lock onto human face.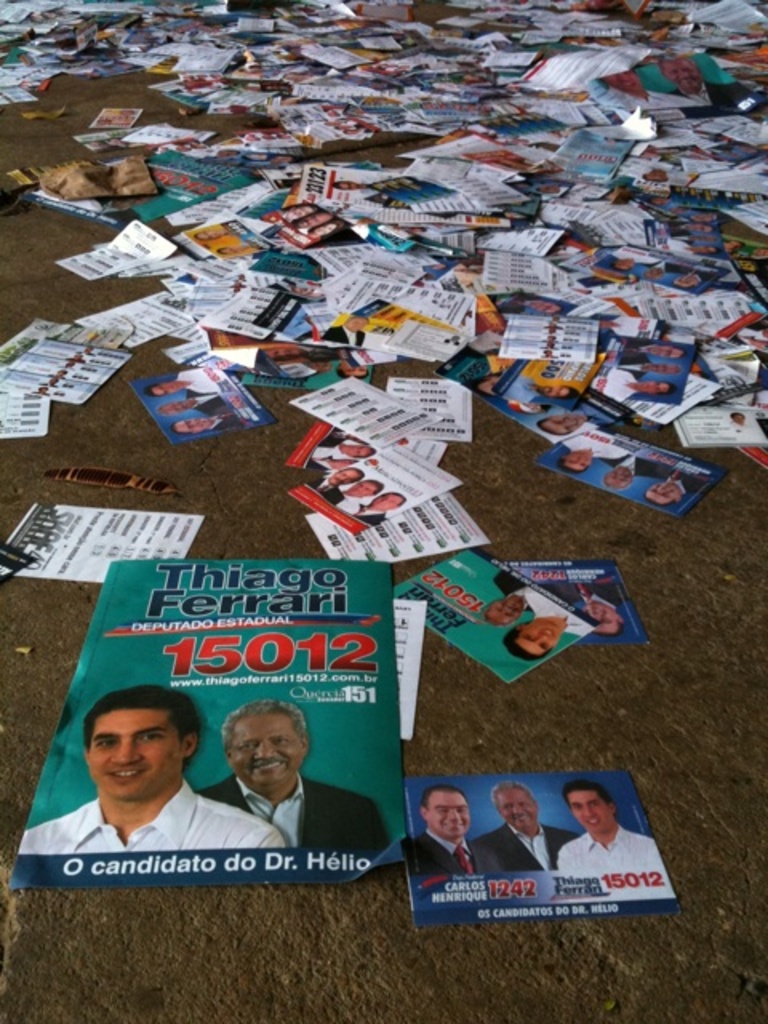
Locked: (371, 493, 403, 509).
